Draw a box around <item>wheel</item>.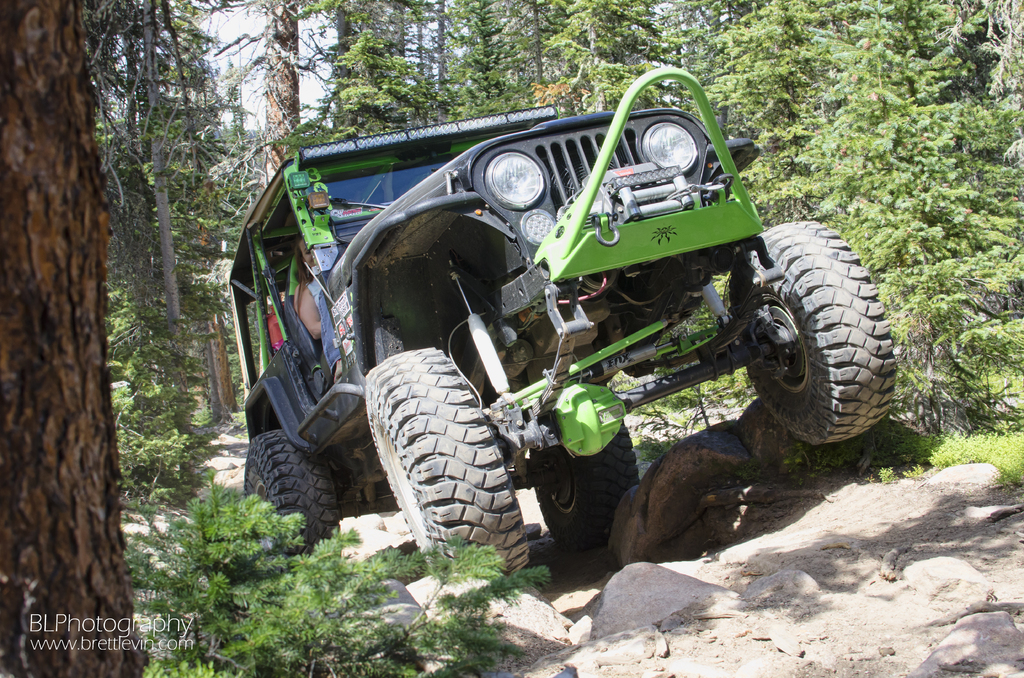
x1=715, y1=223, x2=894, y2=437.
